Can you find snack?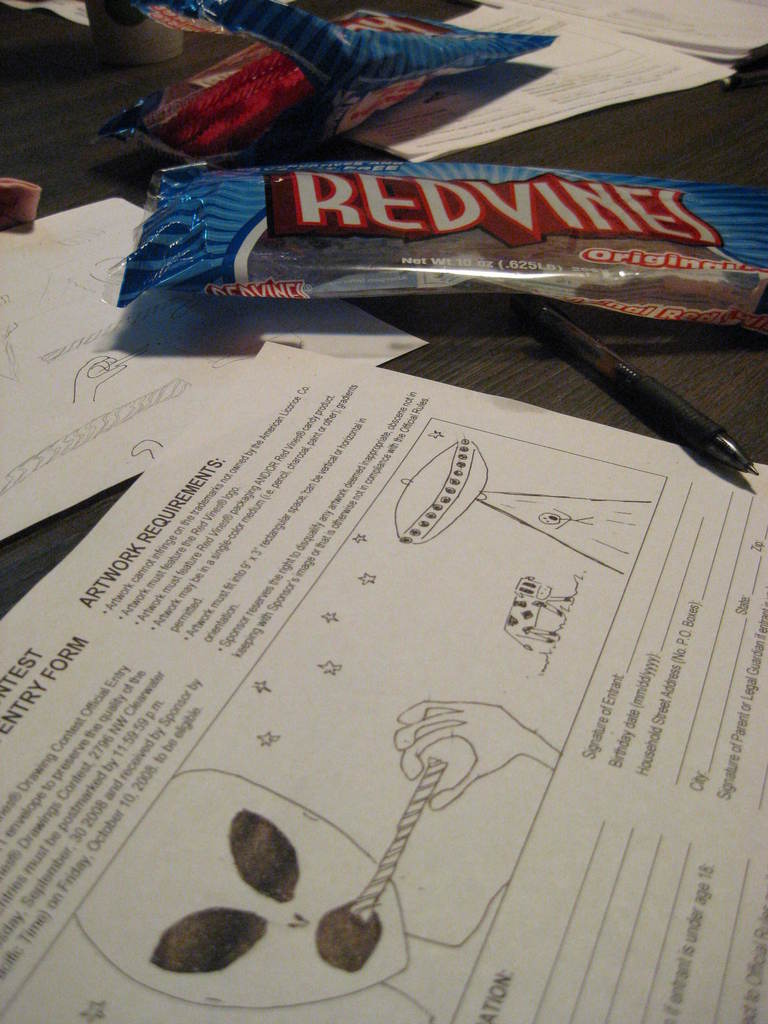
Yes, bounding box: left=152, top=106, right=741, bottom=332.
